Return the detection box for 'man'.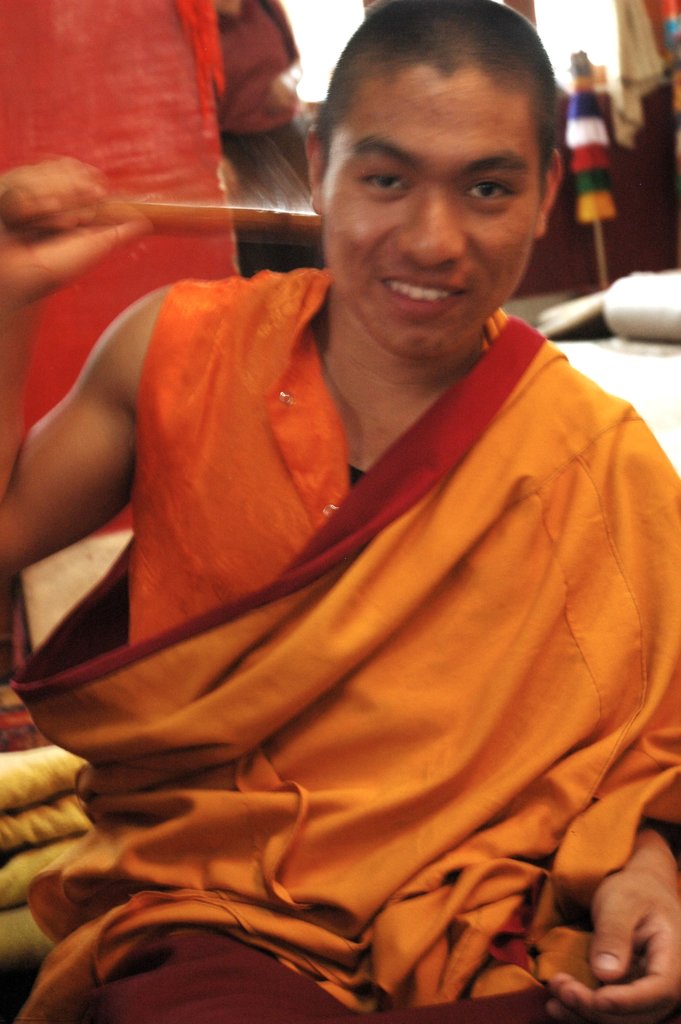
crop(0, 0, 680, 1023).
